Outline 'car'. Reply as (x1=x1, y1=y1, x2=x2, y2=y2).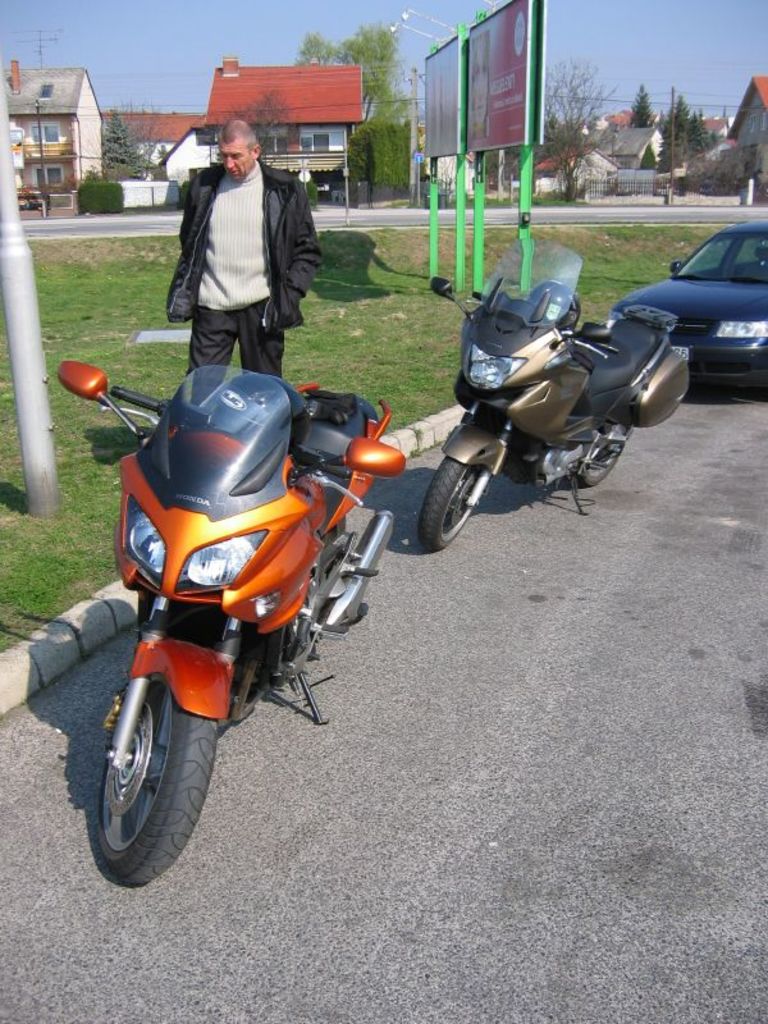
(x1=616, y1=200, x2=767, y2=358).
